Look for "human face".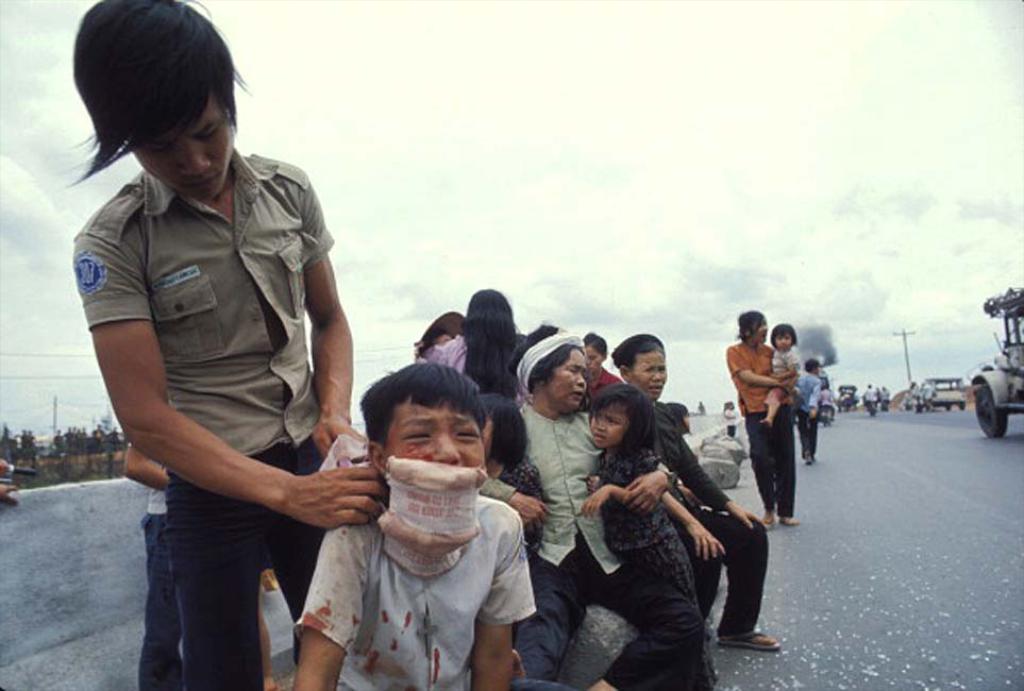
Found: (587, 348, 602, 374).
